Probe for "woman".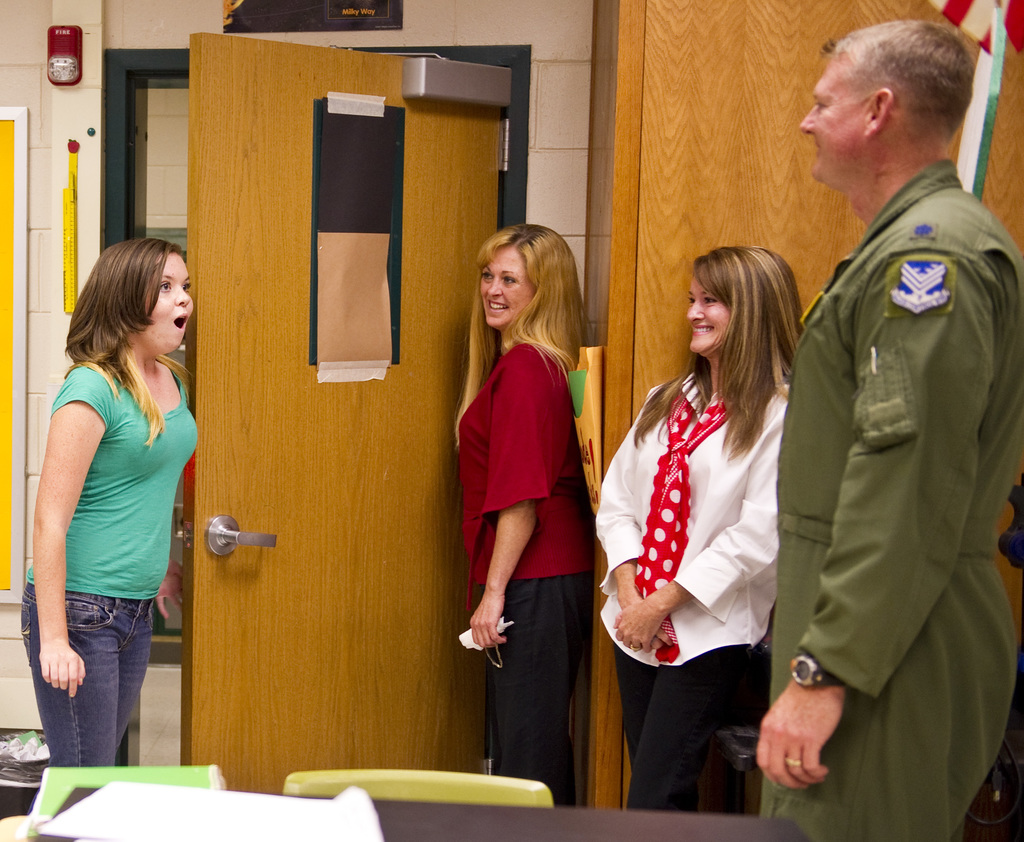
Probe result: Rect(597, 231, 808, 820).
